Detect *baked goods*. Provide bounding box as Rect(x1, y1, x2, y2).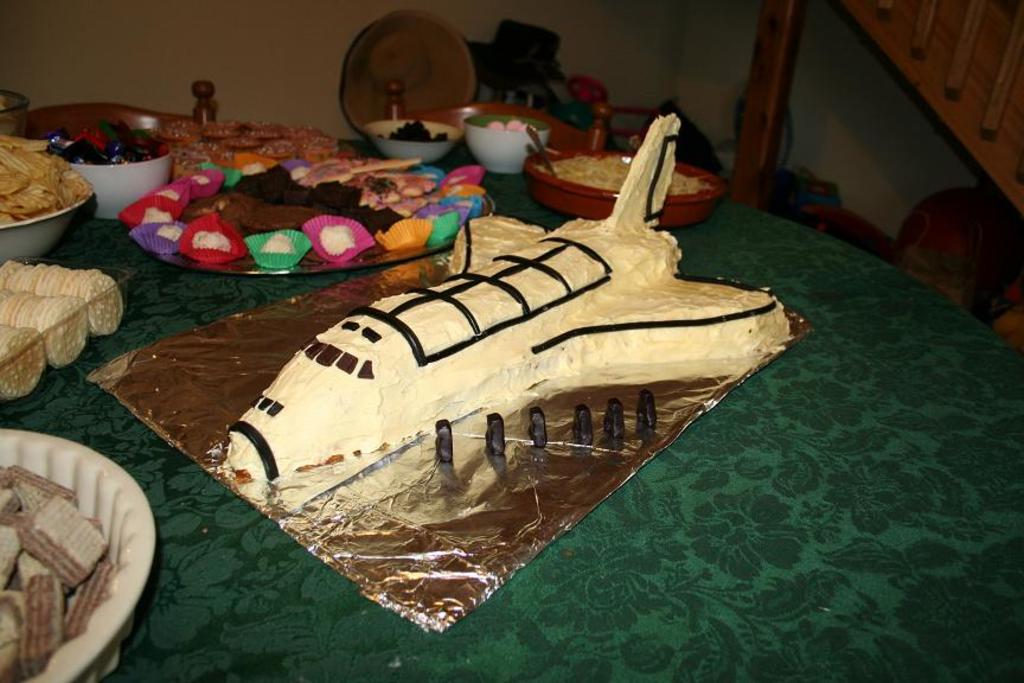
Rect(160, 225, 184, 241).
